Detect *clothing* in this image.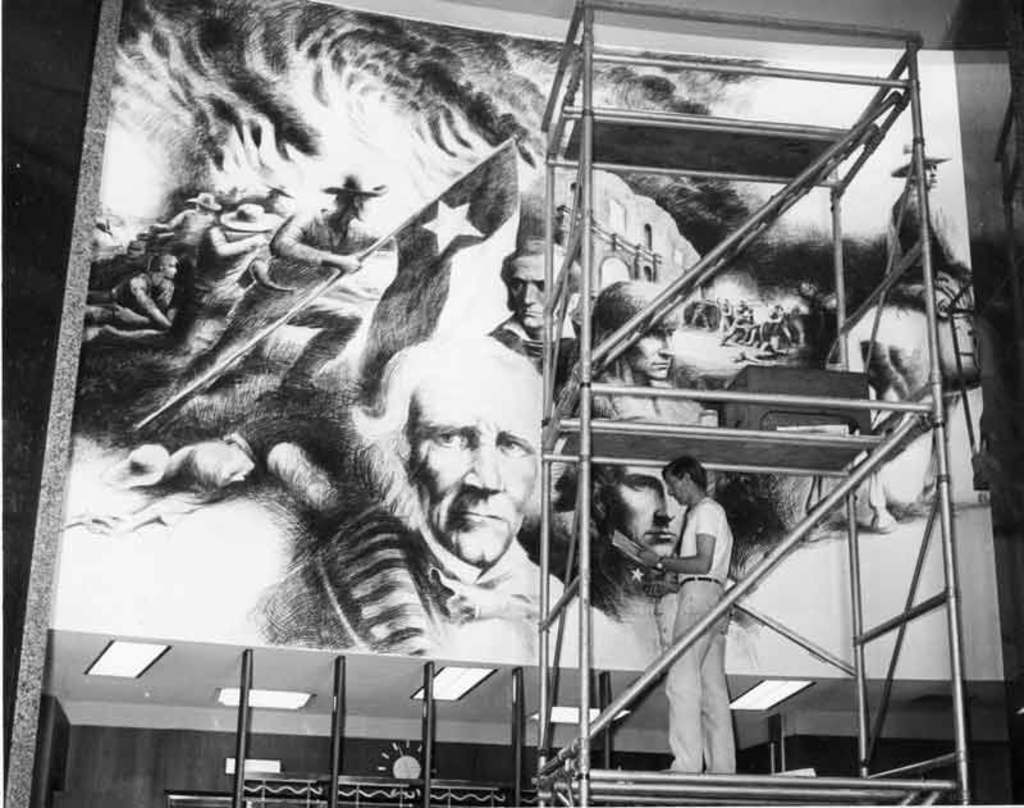
Detection: box=[238, 501, 641, 667].
